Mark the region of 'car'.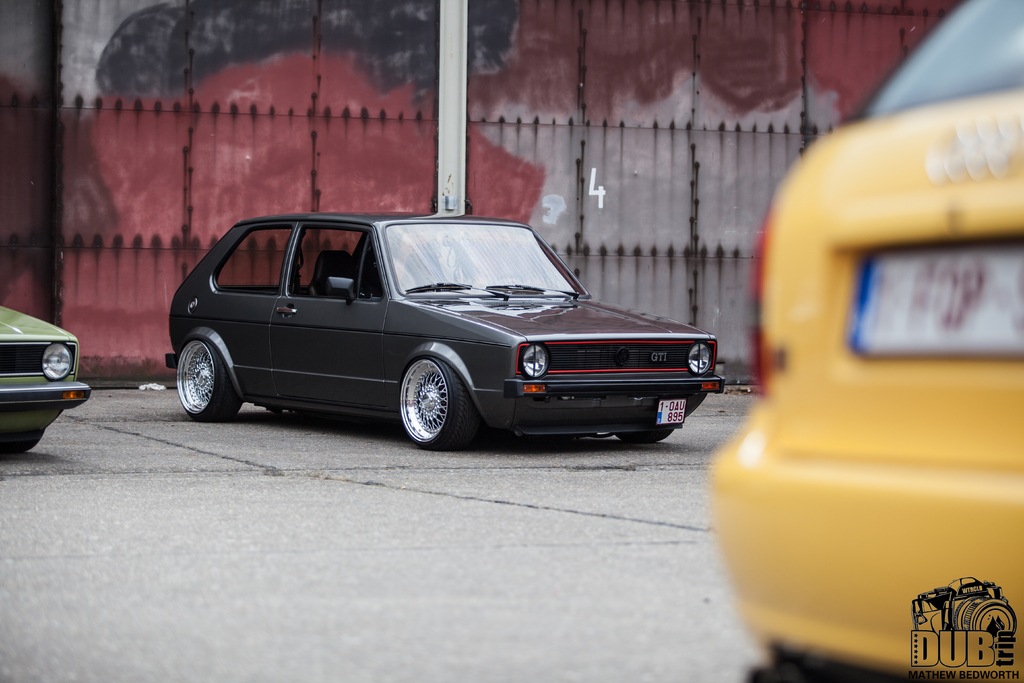
Region: <bbox>714, 2, 1023, 682</bbox>.
